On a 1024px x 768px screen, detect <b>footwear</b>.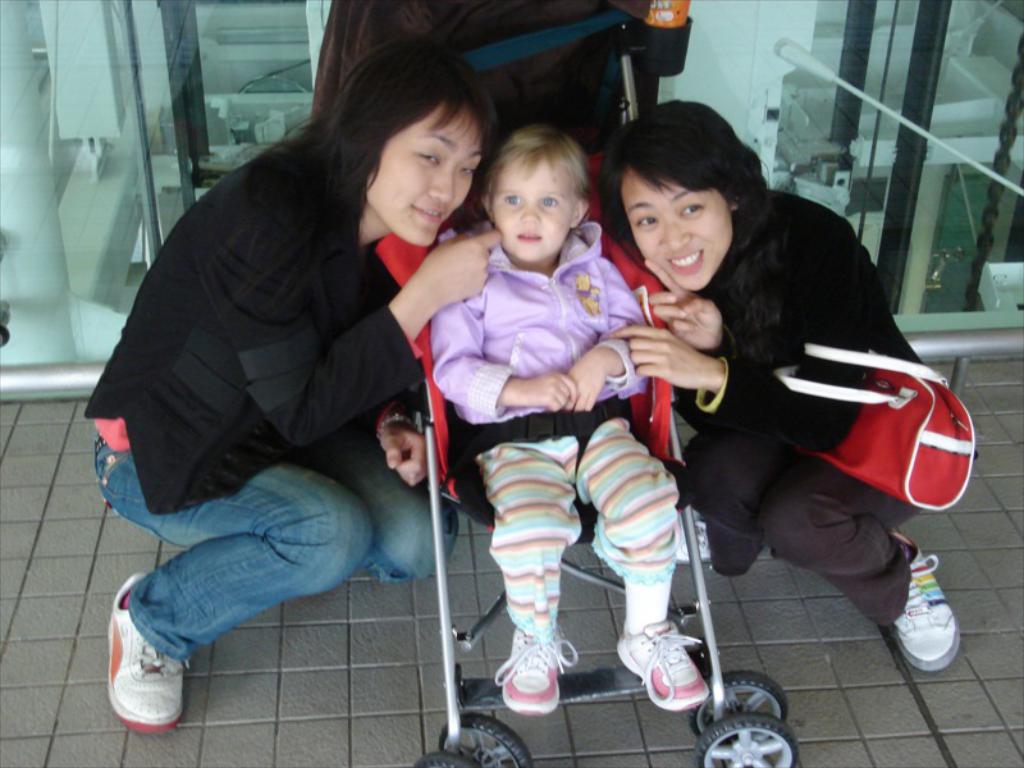
bbox=[91, 618, 192, 748].
